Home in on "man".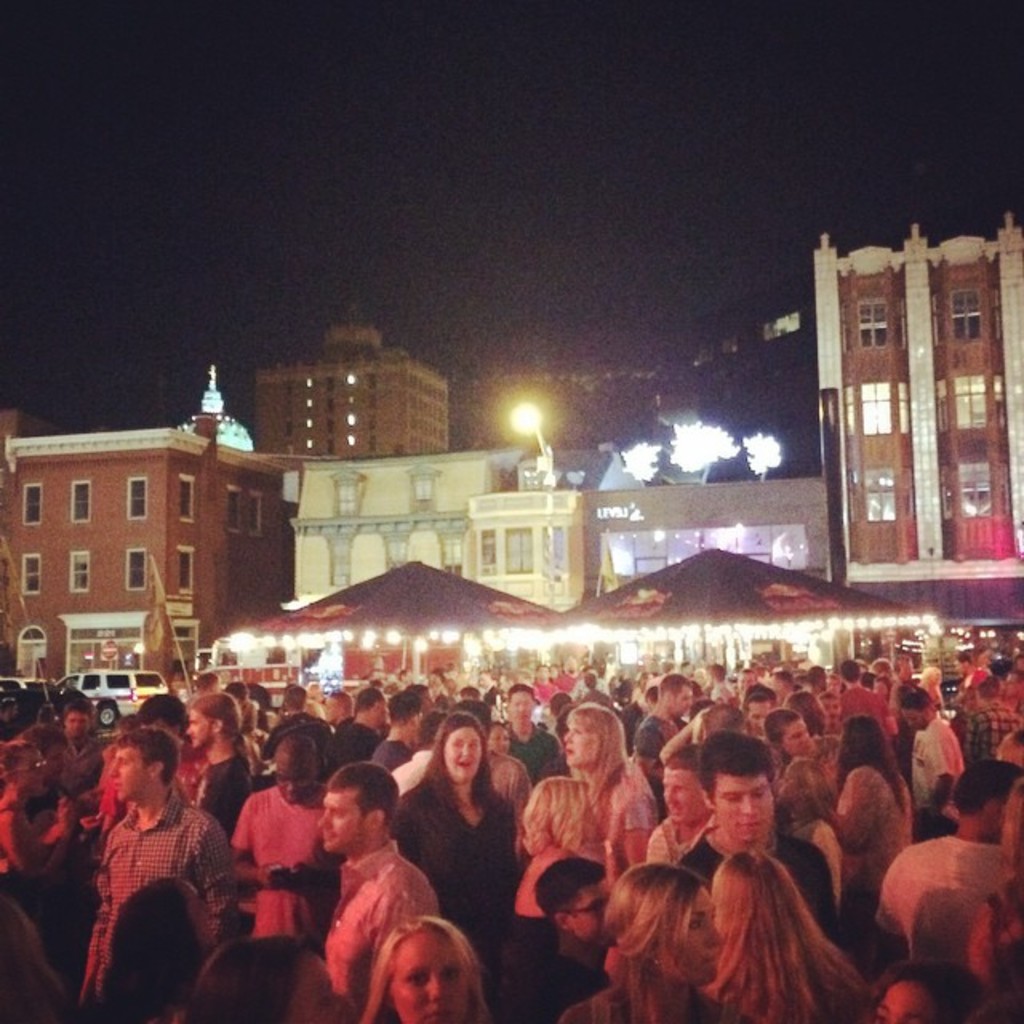
Homed in at crop(226, 733, 341, 1022).
